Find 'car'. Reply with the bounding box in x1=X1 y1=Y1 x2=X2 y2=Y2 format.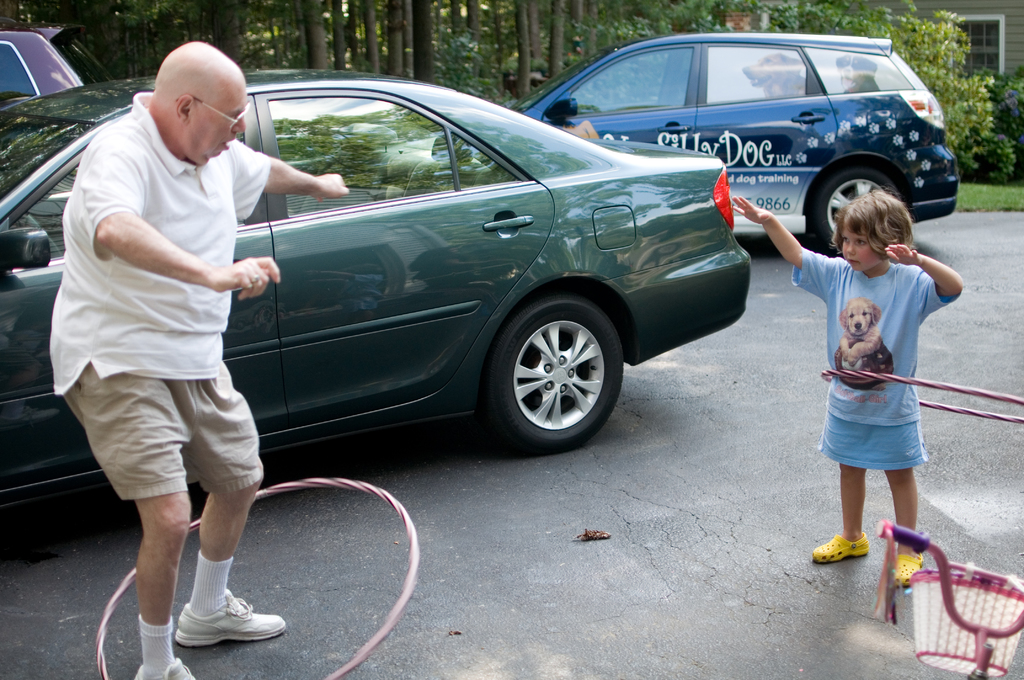
x1=100 y1=67 x2=884 y2=487.
